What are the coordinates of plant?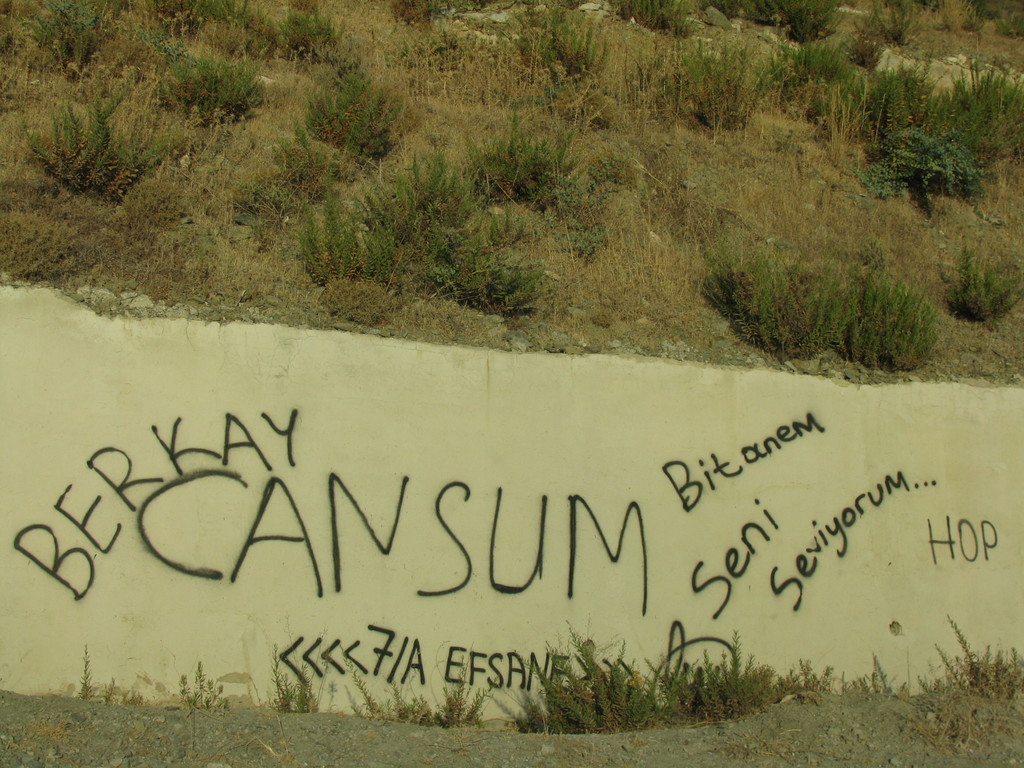
{"left": 449, "top": 93, "right": 625, "bottom": 267}.
